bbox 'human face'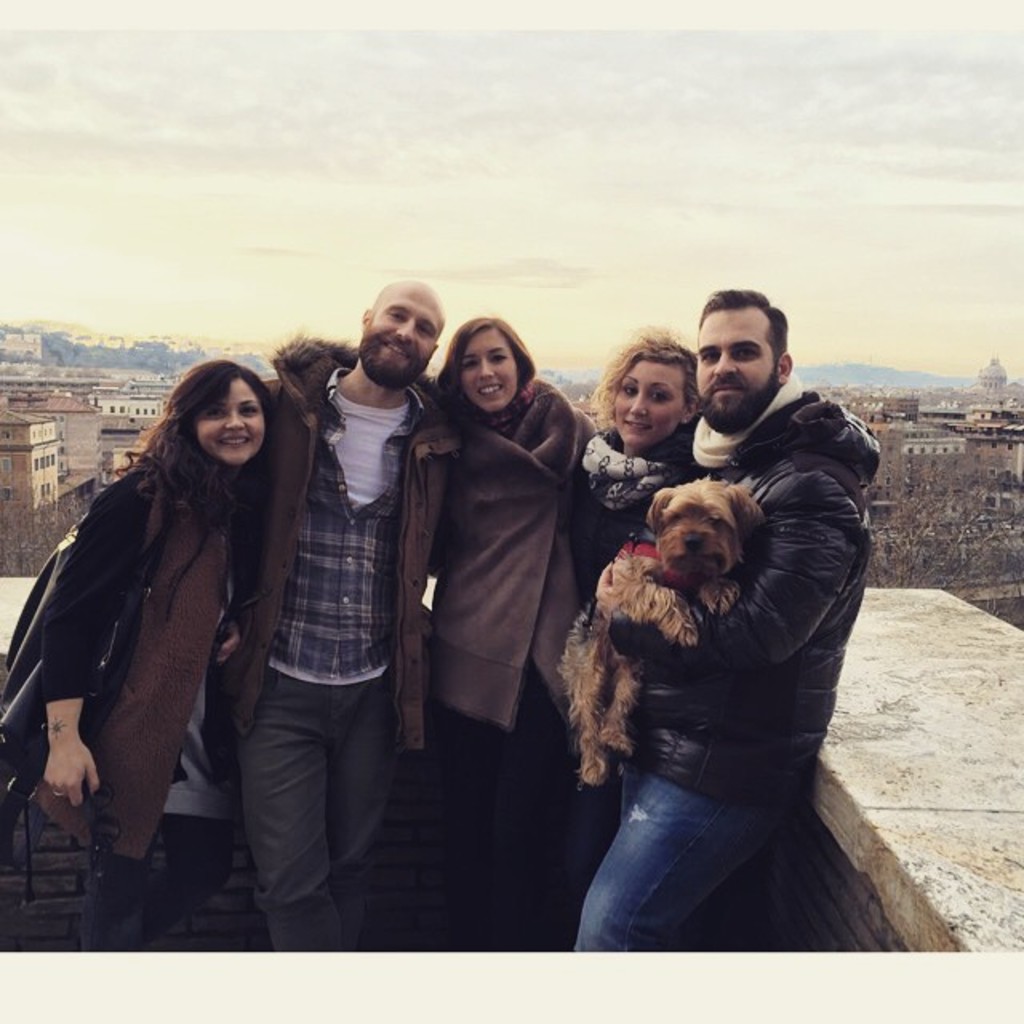
[x1=696, y1=309, x2=778, y2=432]
